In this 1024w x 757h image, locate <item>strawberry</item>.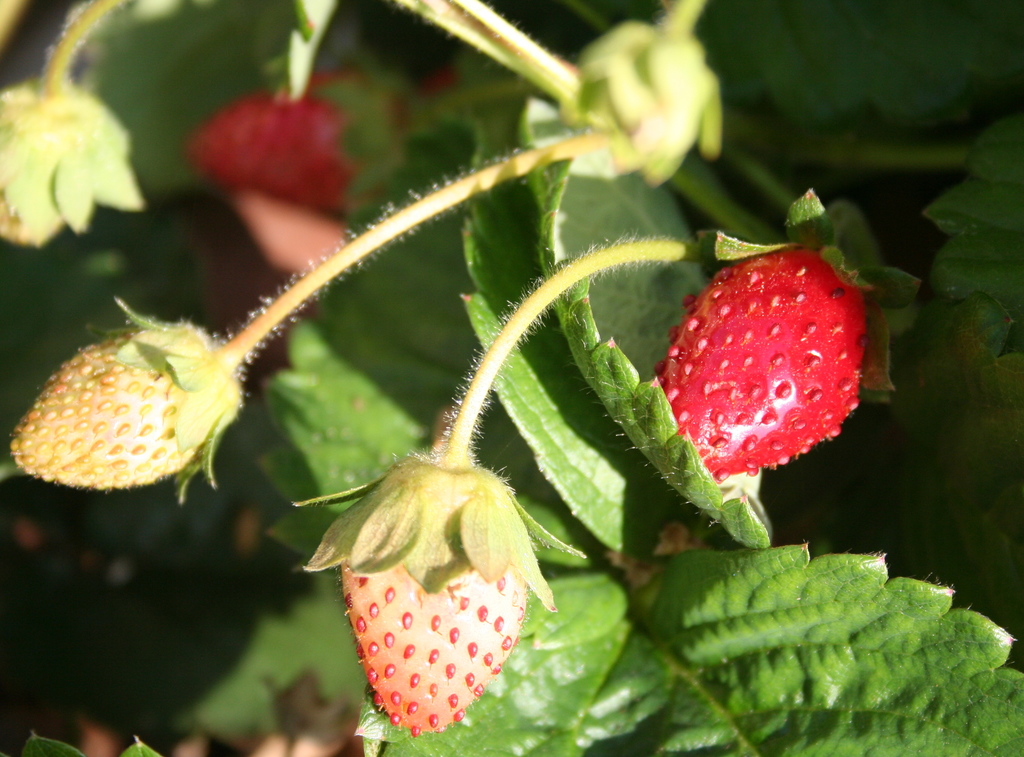
Bounding box: 299:454:558:739.
